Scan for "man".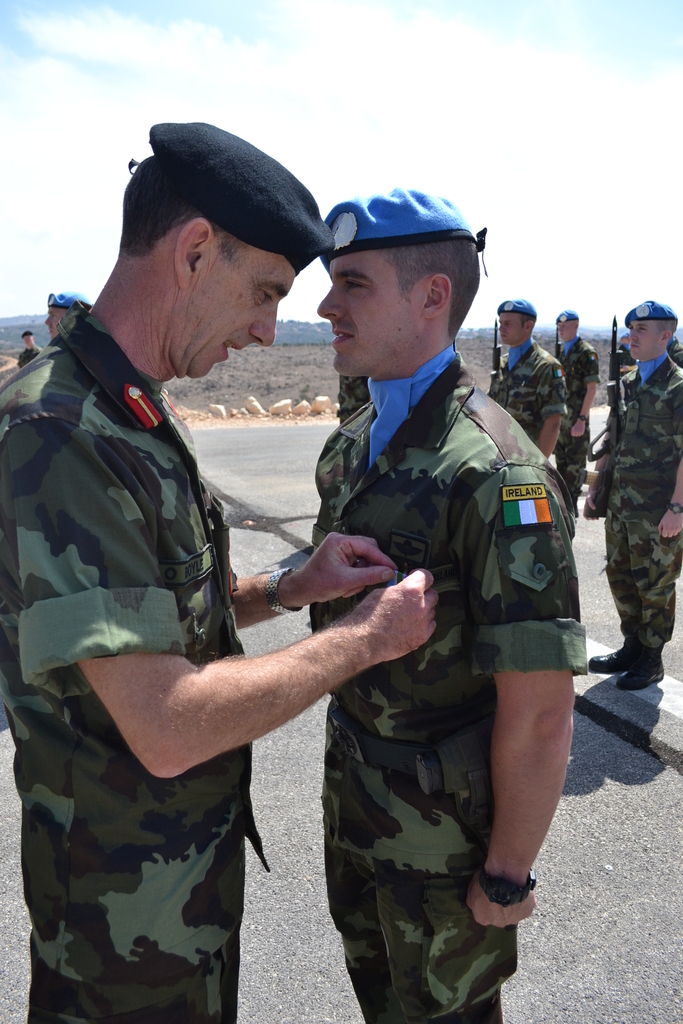
Scan result: (0, 115, 445, 1023).
